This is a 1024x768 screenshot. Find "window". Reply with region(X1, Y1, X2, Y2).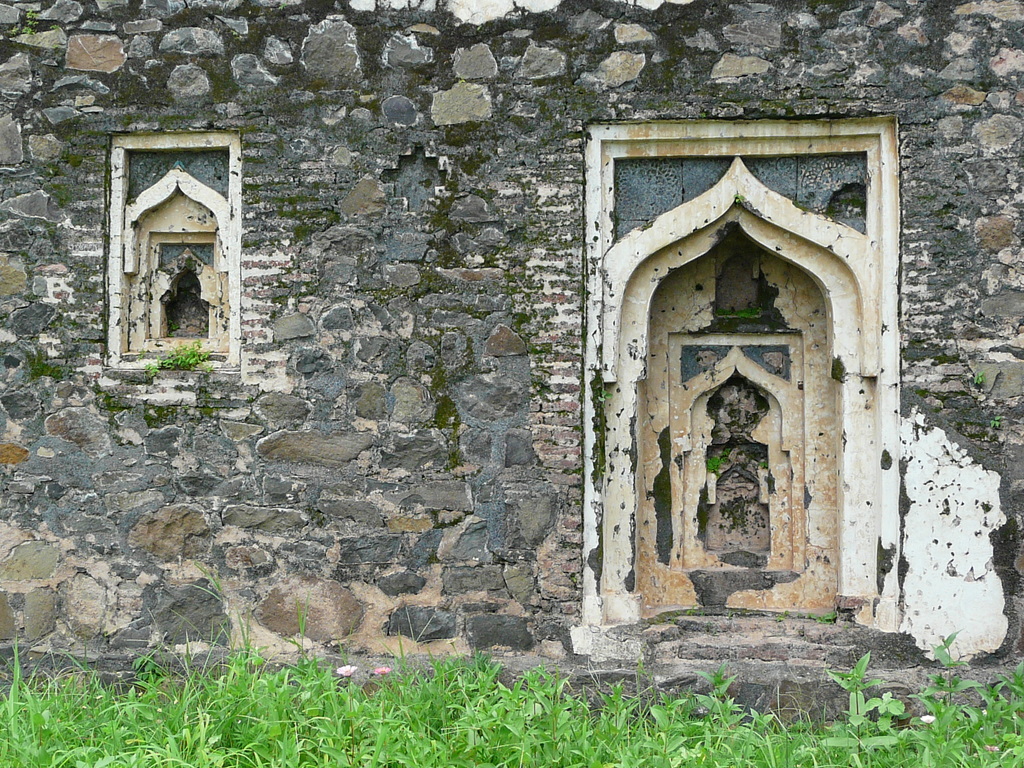
region(100, 134, 241, 369).
